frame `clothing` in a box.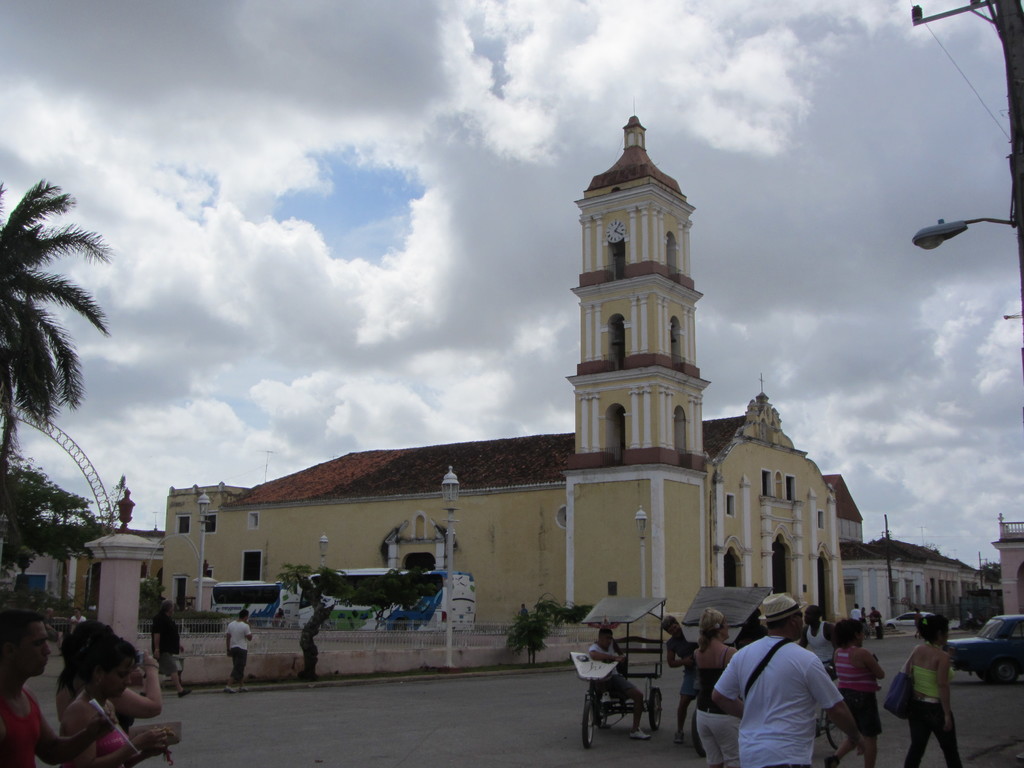
804/622/836/684.
